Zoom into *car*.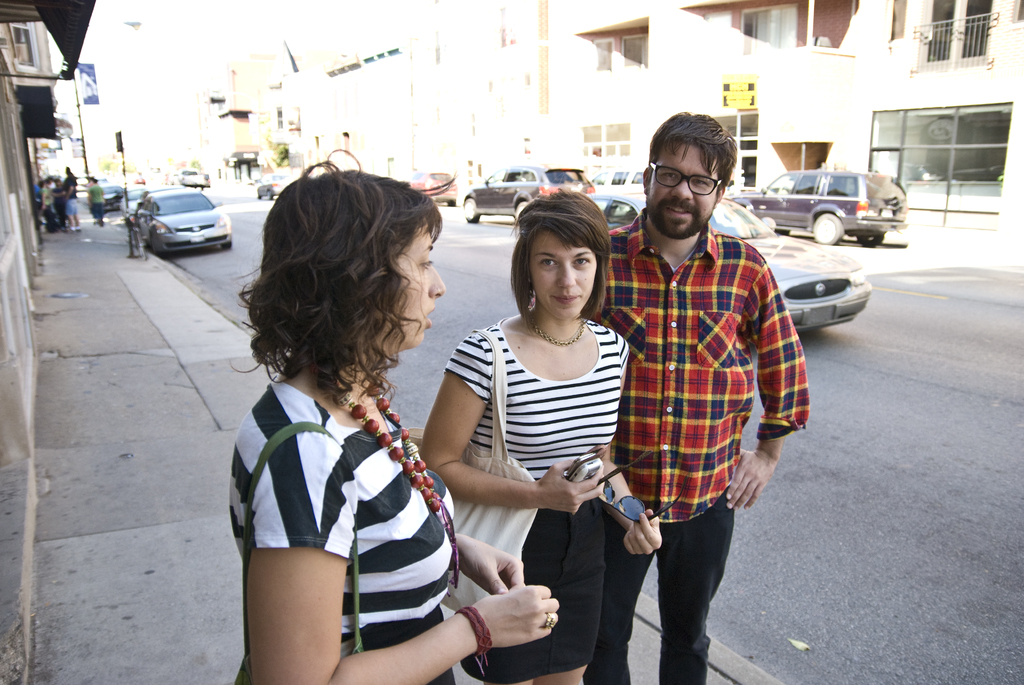
Zoom target: x1=127, y1=193, x2=232, y2=252.
